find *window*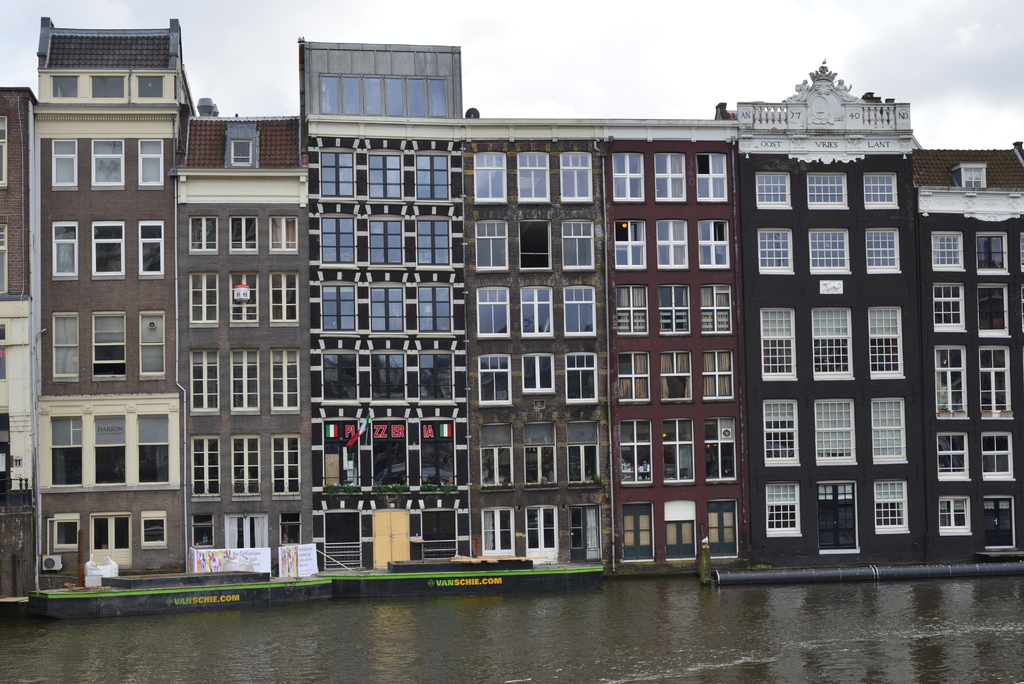
rect(692, 146, 733, 203)
